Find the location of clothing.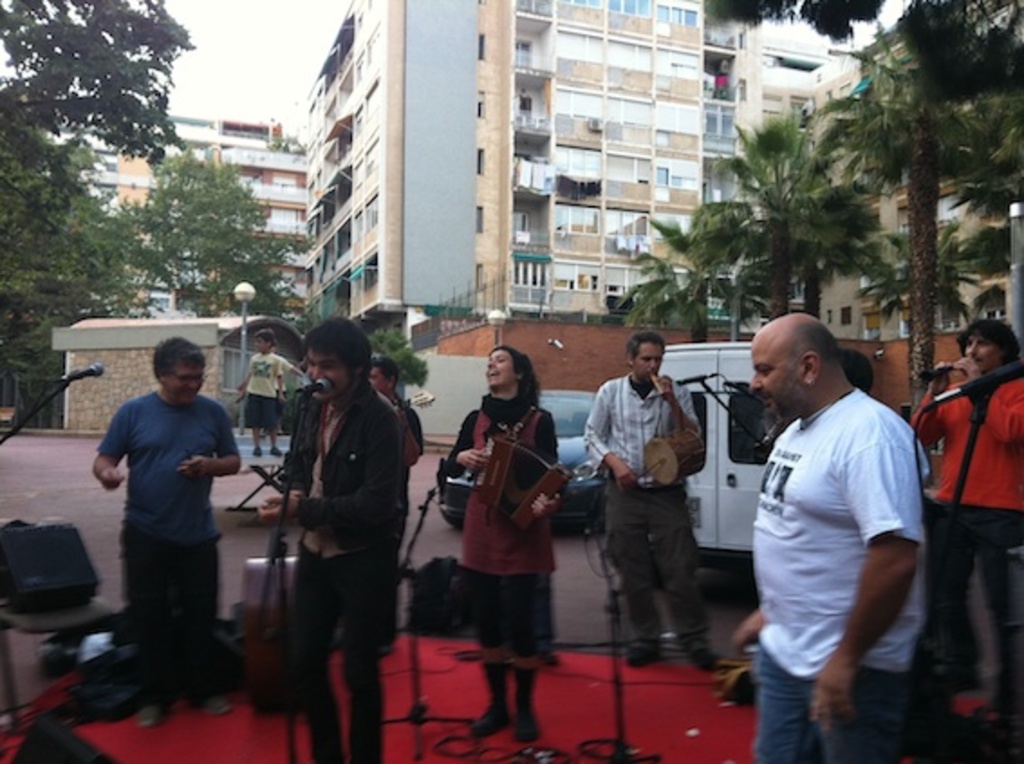
Location: (442, 379, 571, 728).
